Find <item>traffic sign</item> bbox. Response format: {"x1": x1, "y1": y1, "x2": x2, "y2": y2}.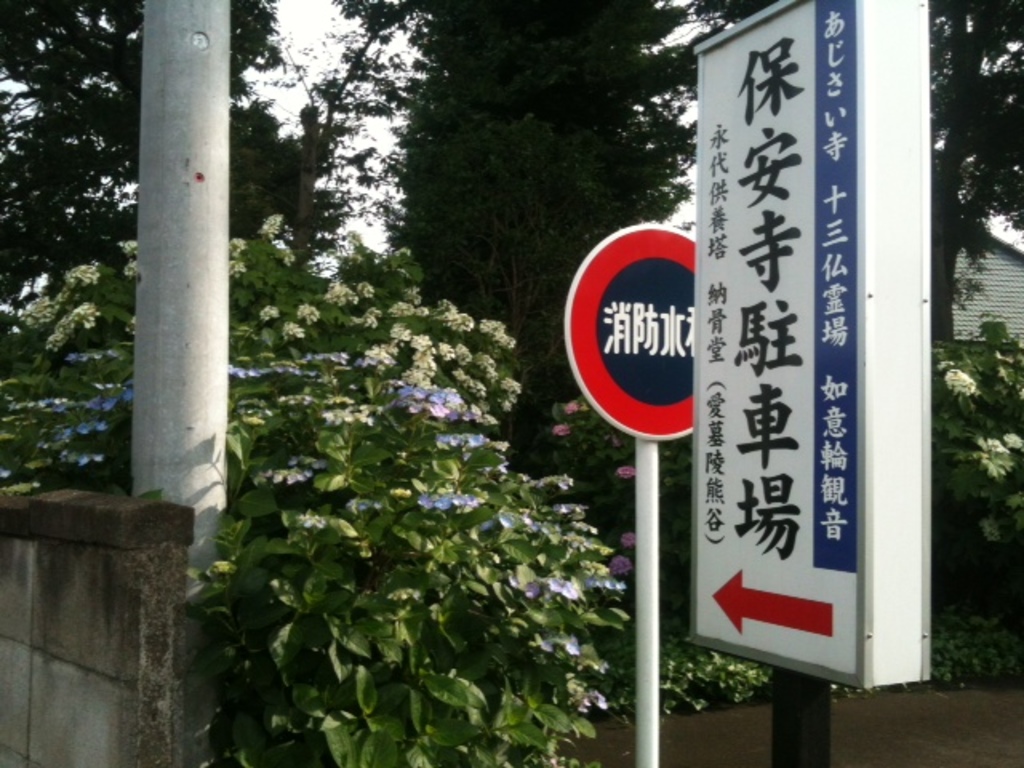
{"x1": 691, "y1": 0, "x2": 930, "y2": 686}.
